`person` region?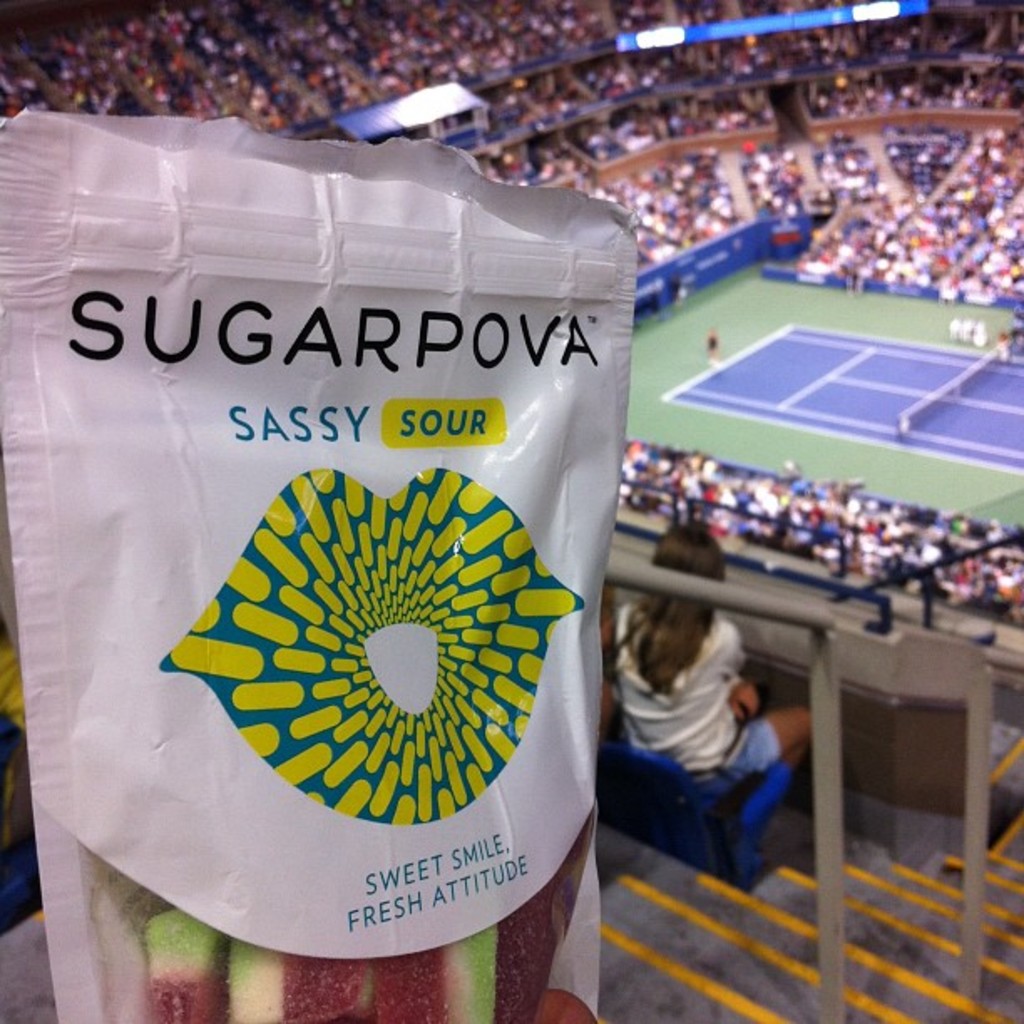
534,987,601,1022
